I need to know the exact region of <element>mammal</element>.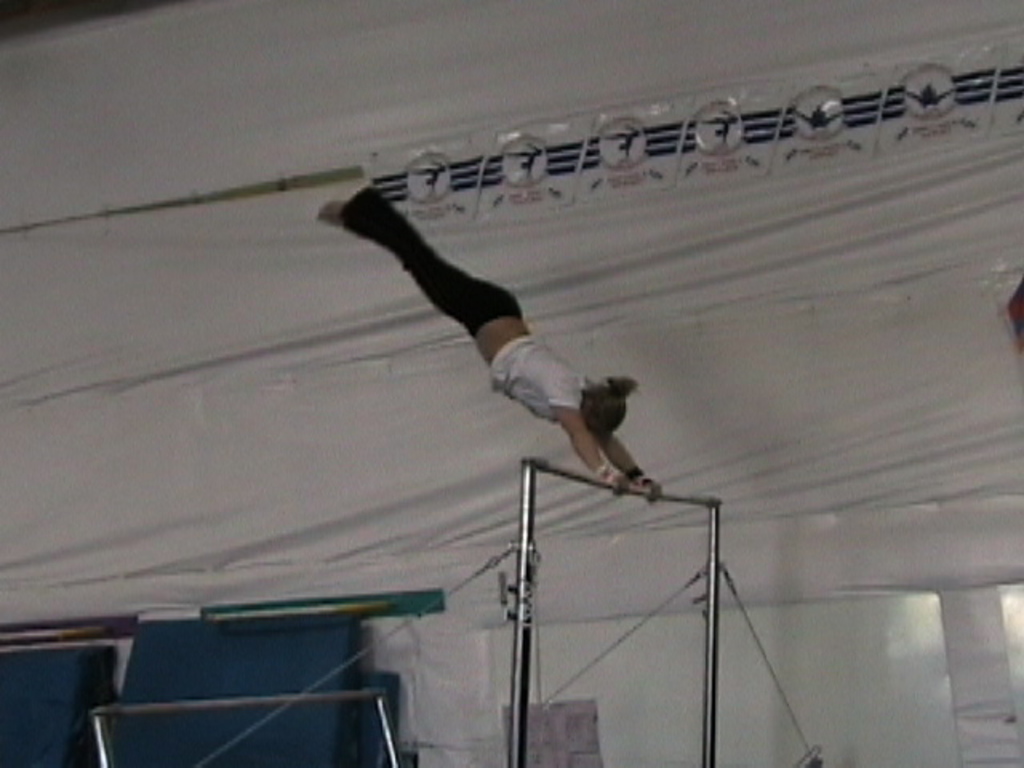
Region: rect(325, 184, 656, 512).
